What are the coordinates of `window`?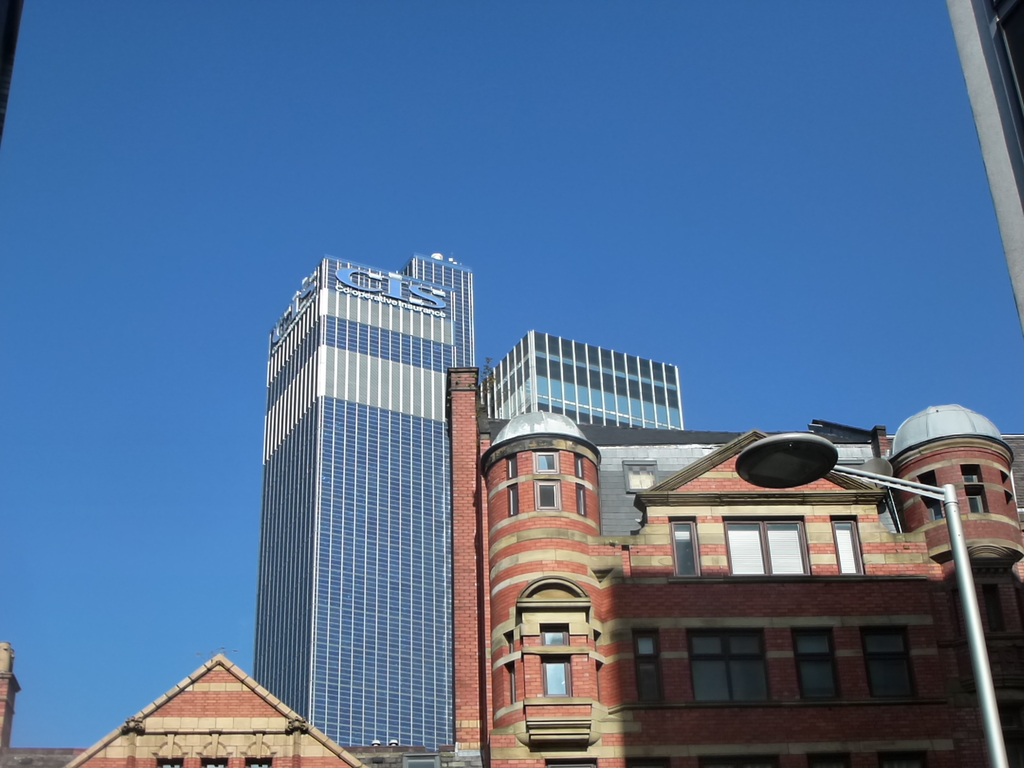
722 515 812 584.
